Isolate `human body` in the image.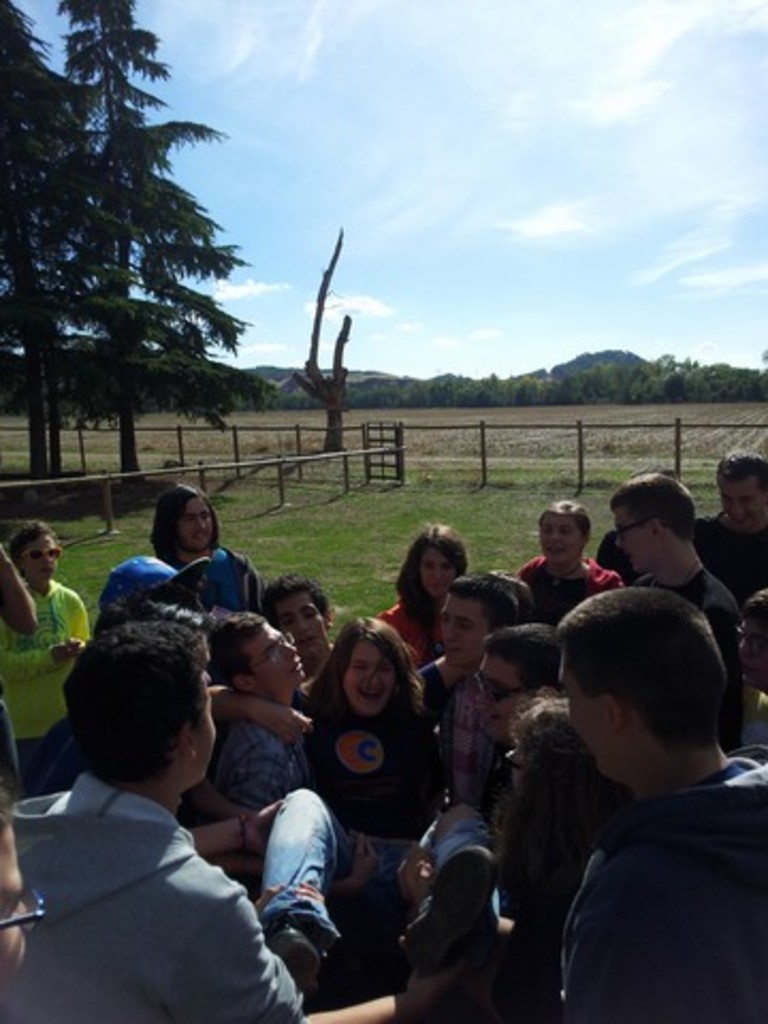
Isolated region: <bbox>691, 510, 766, 597</bbox>.
